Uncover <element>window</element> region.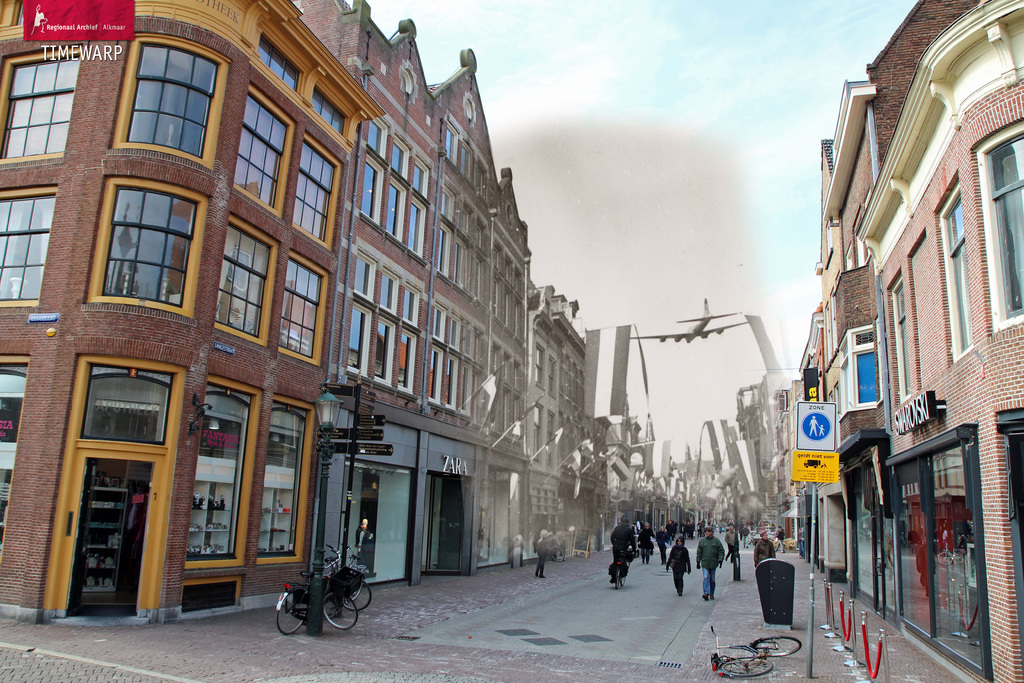
Uncovered: detection(429, 348, 439, 407).
